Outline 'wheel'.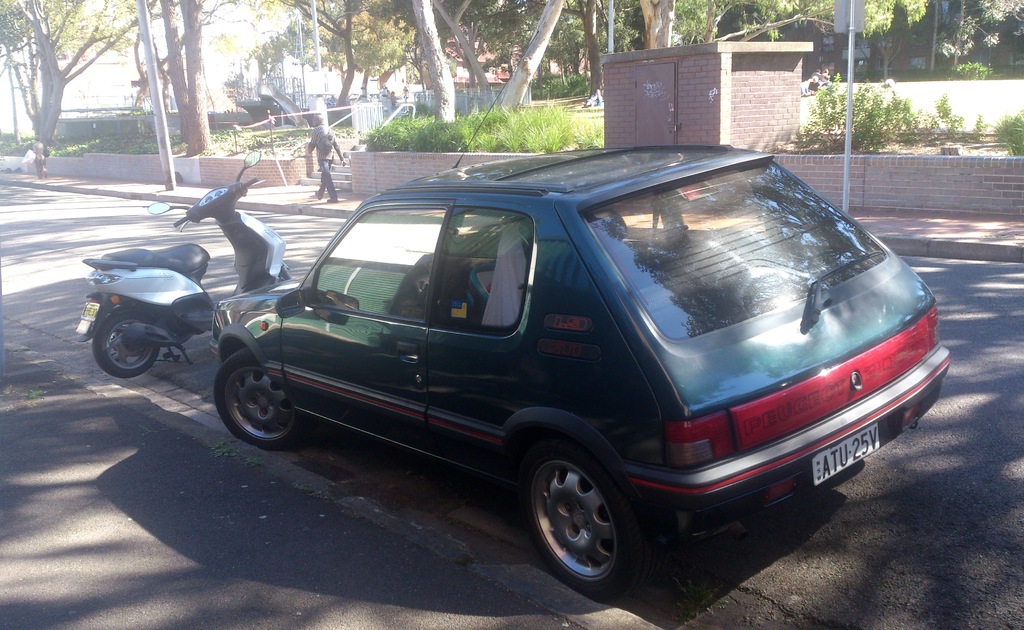
Outline: BBox(525, 442, 646, 591).
